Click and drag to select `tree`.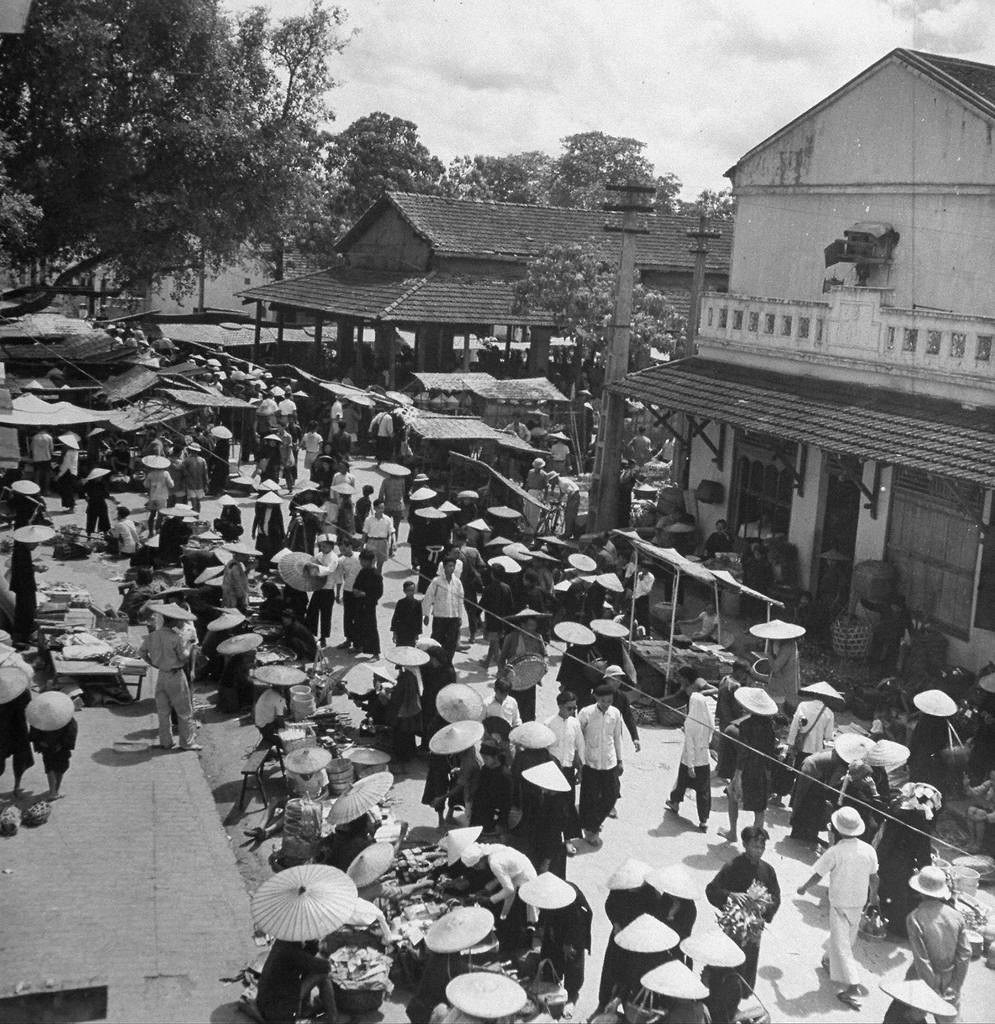
Selection: {"left": 675, "top": 192, "right": 752, "bottom": 220}.
